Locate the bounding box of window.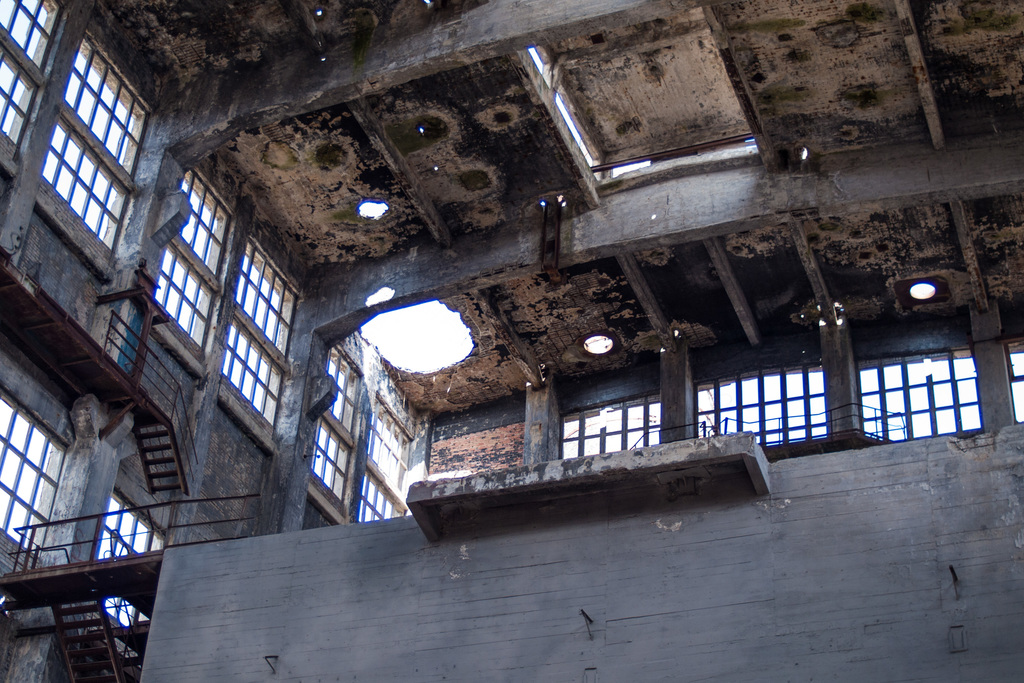
Bounding box: bbox(104, 492, 165, 625).
